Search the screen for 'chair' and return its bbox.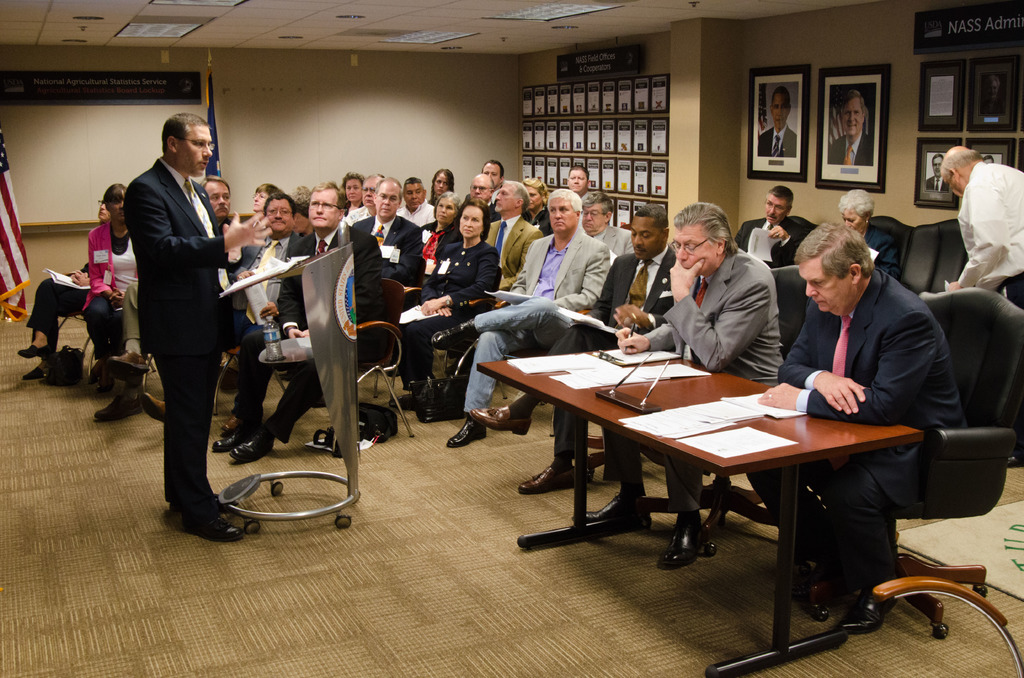
Found: x1=635 y1=265 x2=815 y2=555.
